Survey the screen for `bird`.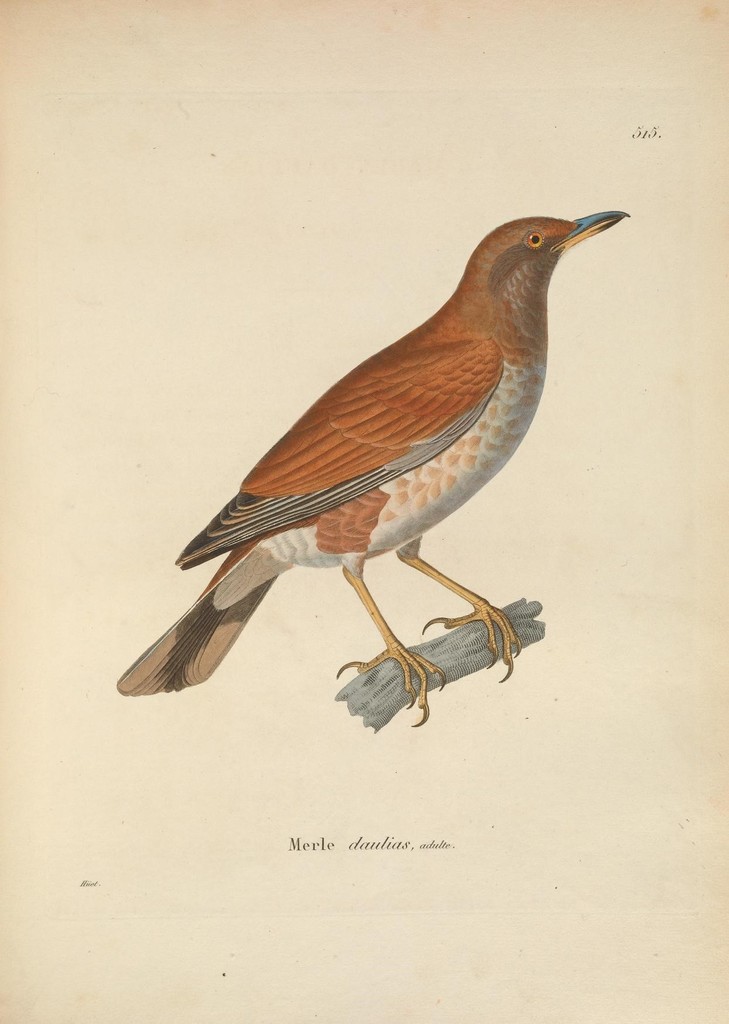
Survey found: [124, 218, 631, 698].
